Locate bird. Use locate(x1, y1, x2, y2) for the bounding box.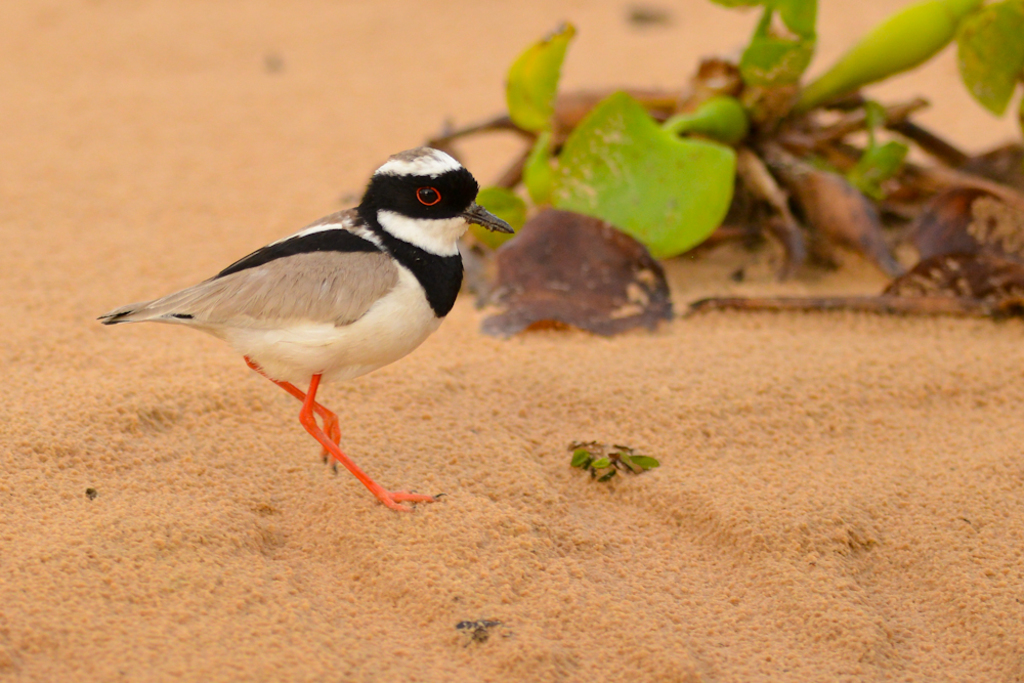
locate(89, 146, 519, 503).
